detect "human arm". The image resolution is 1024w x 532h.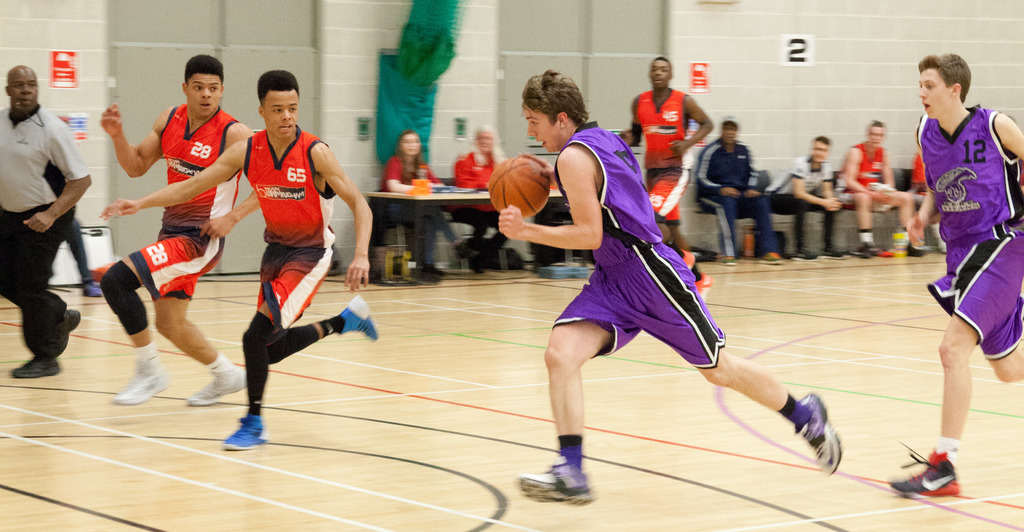
bbox=[615, 97, 643, 147].
